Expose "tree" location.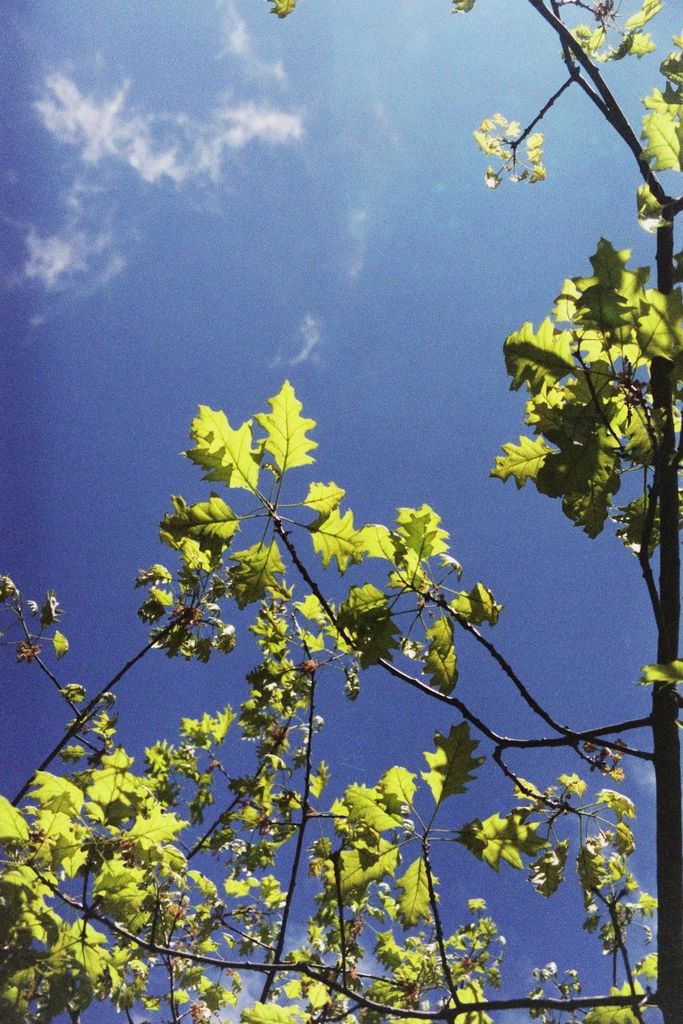
Exposed at (x1=0, y1=0, x2=682, y2=1023).
